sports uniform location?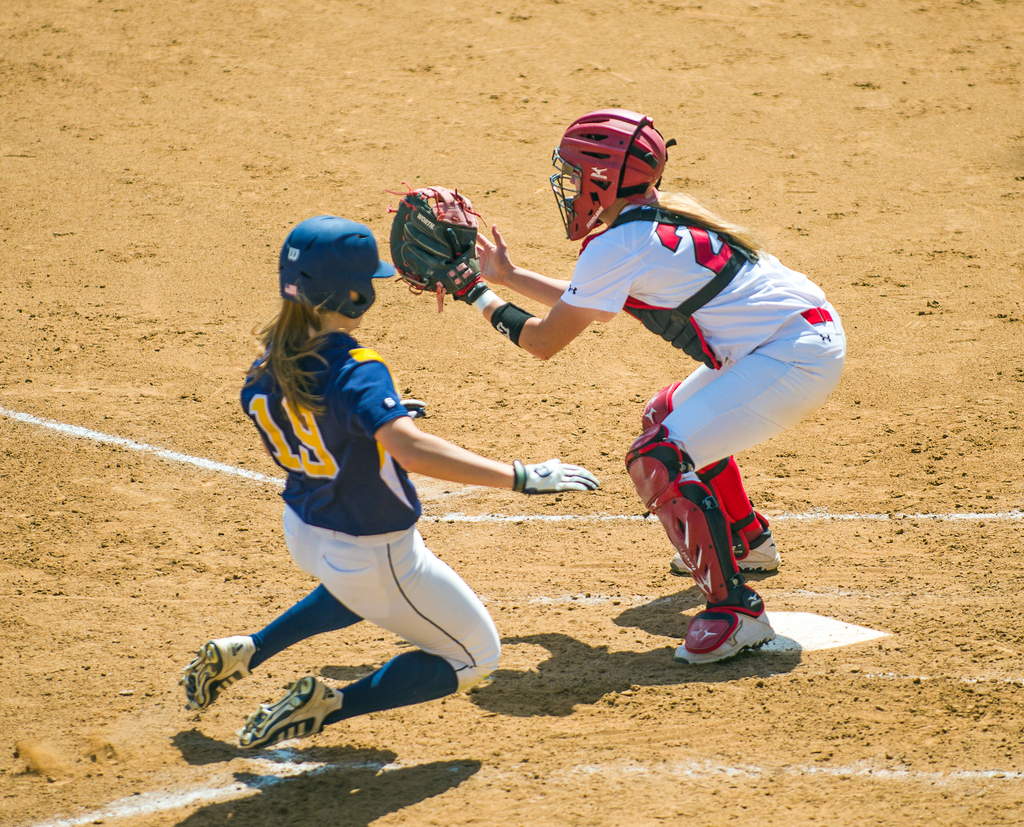
196:207:559:723
